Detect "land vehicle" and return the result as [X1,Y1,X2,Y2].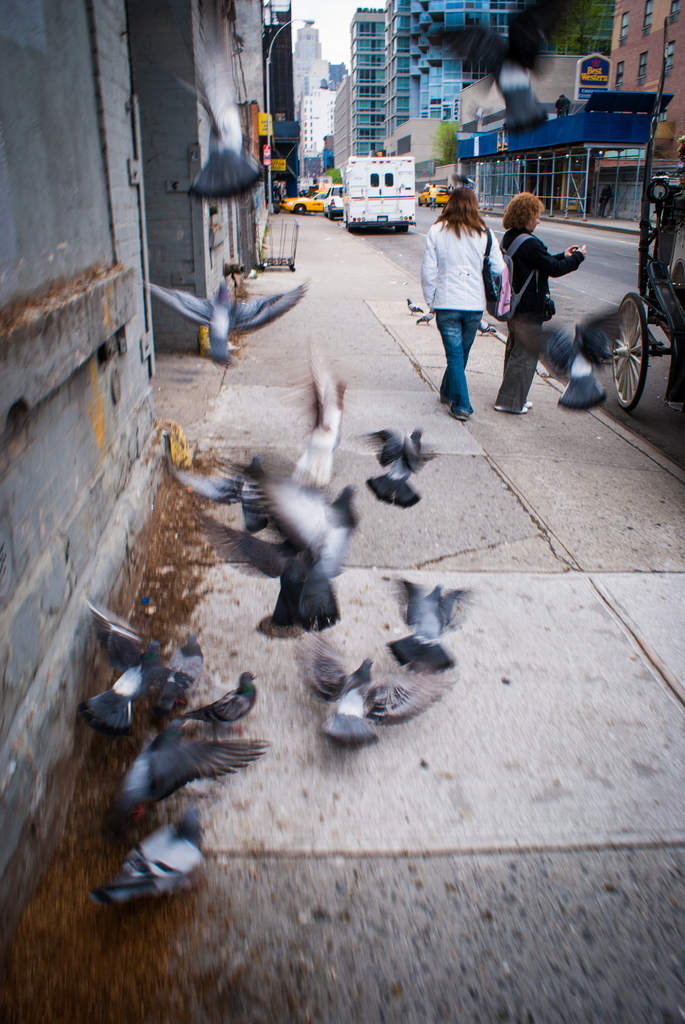
[322,182,345,223].
